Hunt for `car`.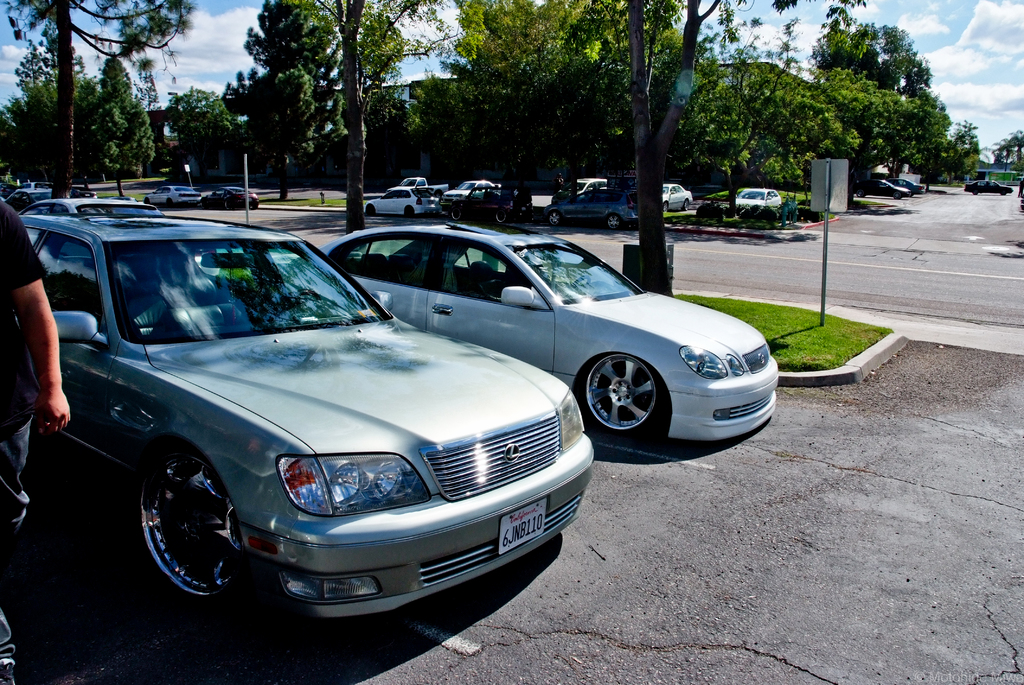
Hunted down at x1=200, y1=186, x2=260, y2=209.
